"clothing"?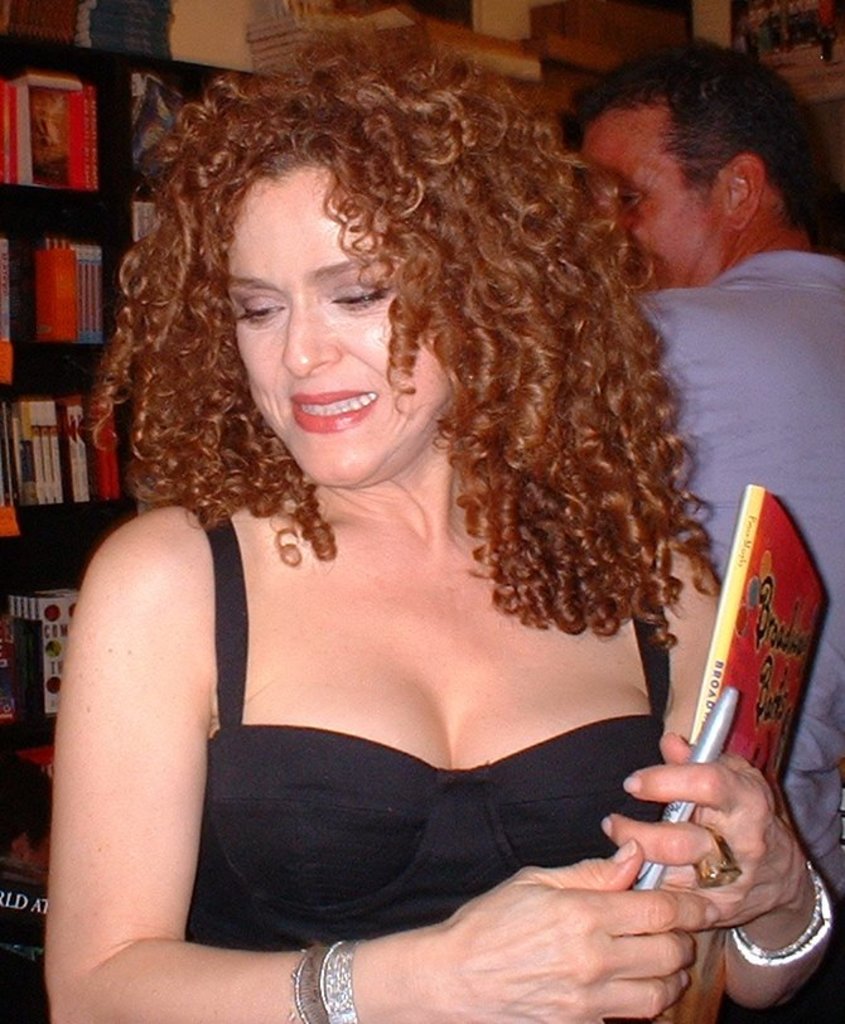
{"left": 168, "top": 584, "right": 677, "bottom": 975}
